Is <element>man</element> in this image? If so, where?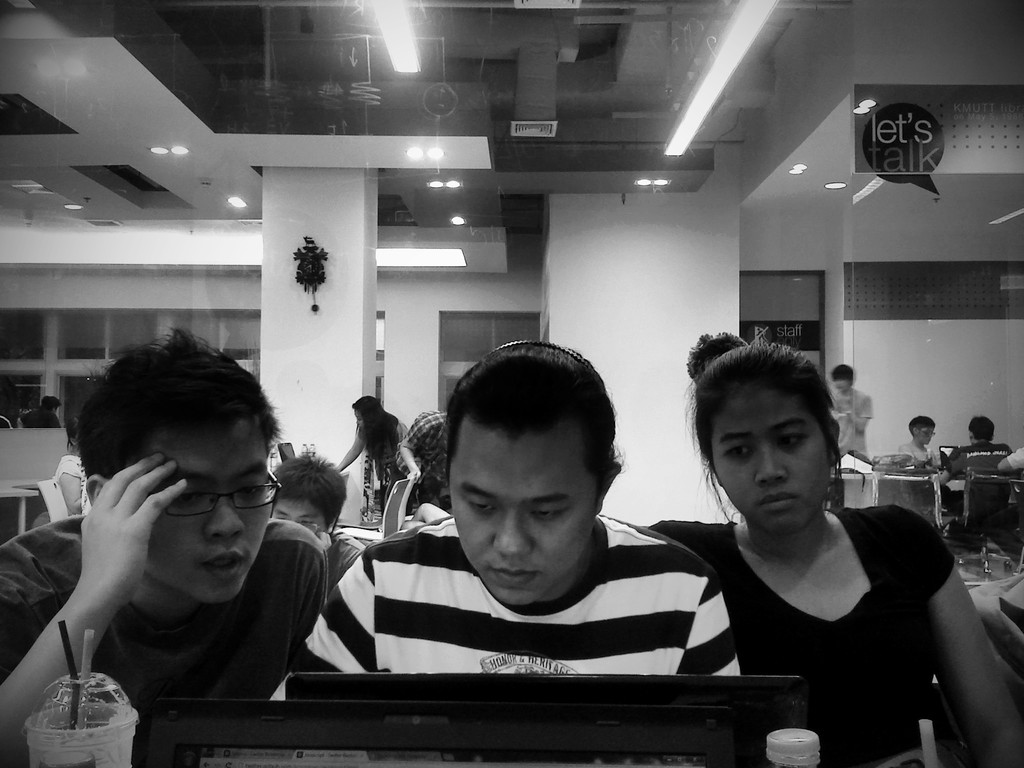
Yes, at x1=830, y1=360, x2=879, y2=468.
